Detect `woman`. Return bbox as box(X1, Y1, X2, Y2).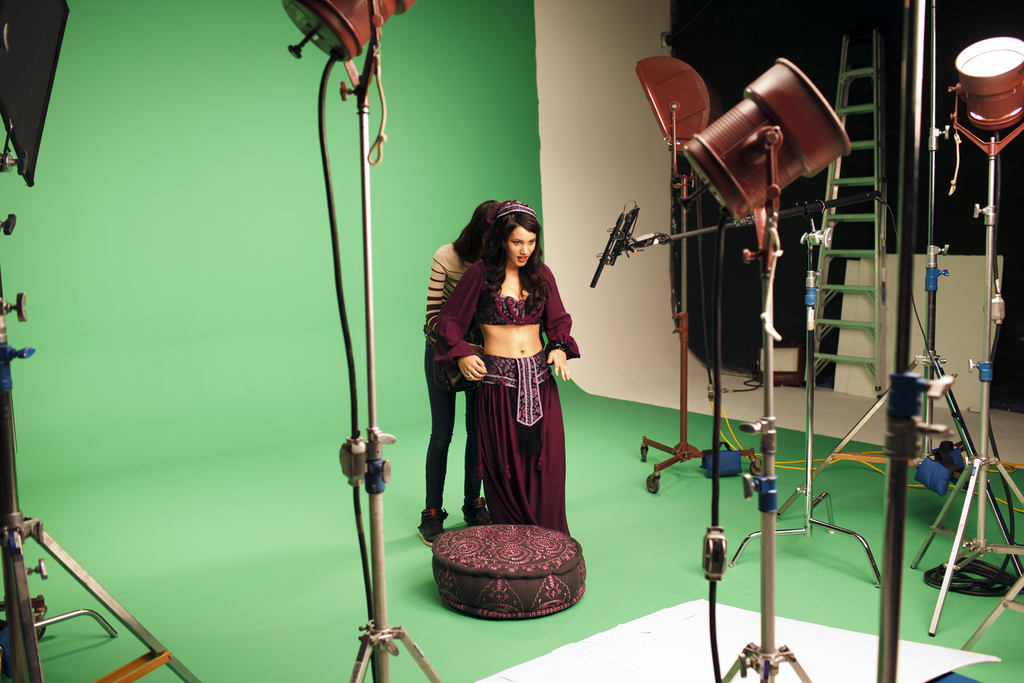
box(419, 199, 504, 541).
